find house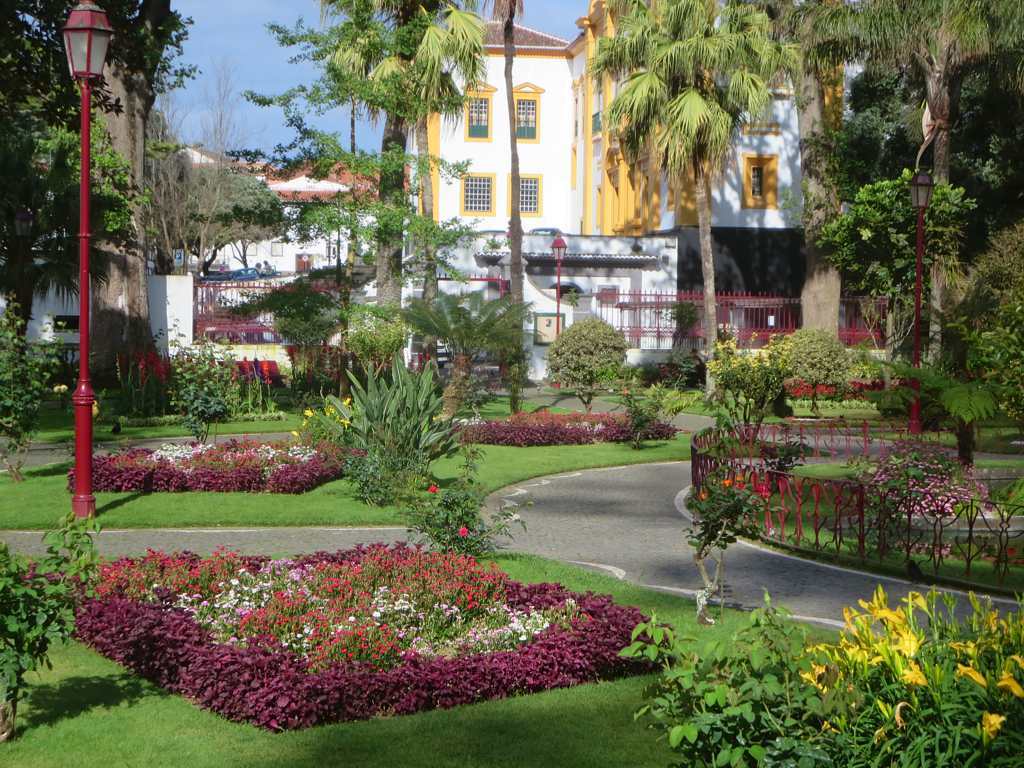
BBox(198, 155, 396, 327)
